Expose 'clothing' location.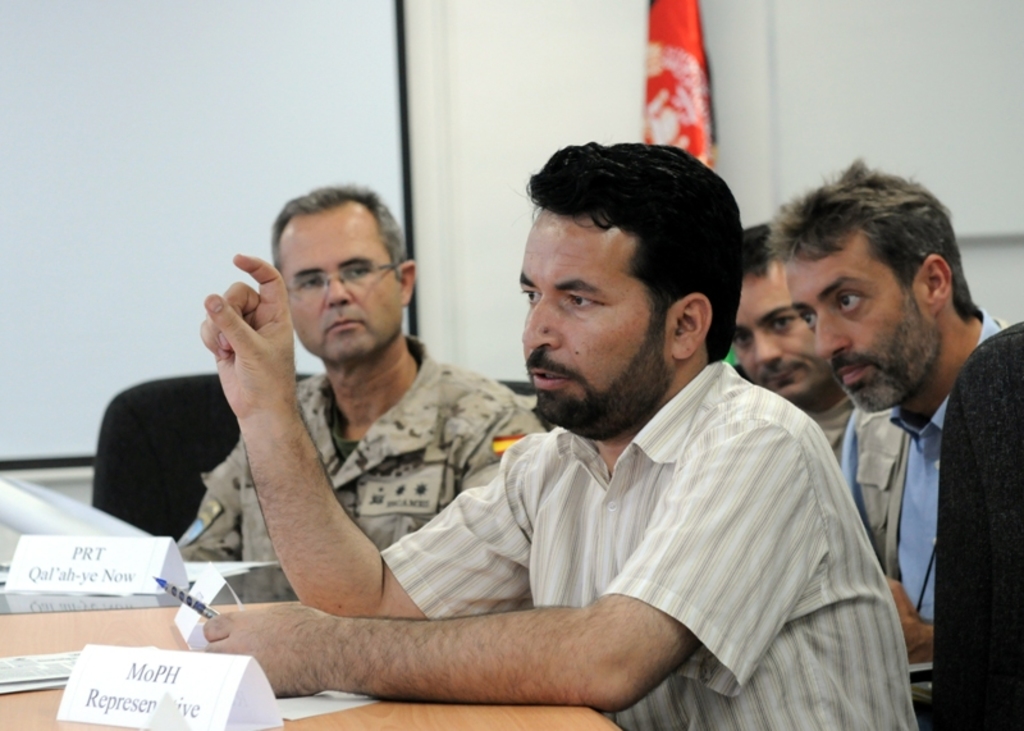
Exposed at [left=174, top=332, right=548, bottom=607].
